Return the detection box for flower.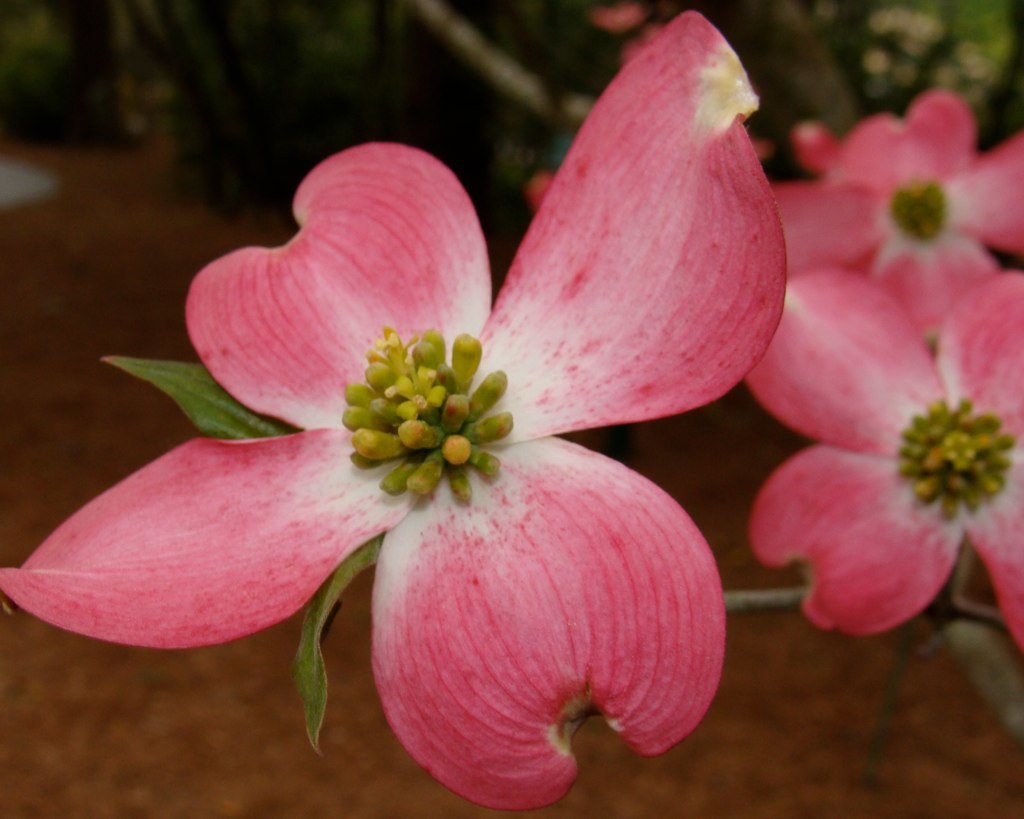
box=[32, 37, 777, 818].
